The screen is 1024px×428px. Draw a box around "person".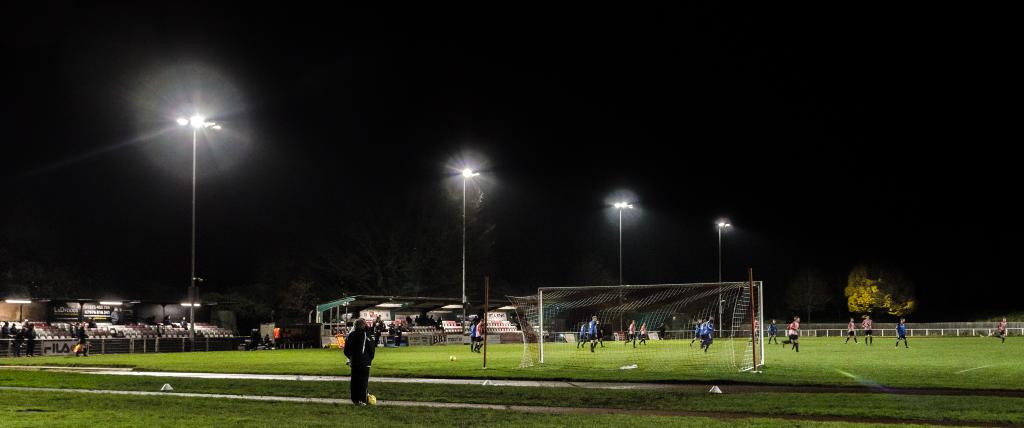
<region>576, 323, 584, 351</region>.
